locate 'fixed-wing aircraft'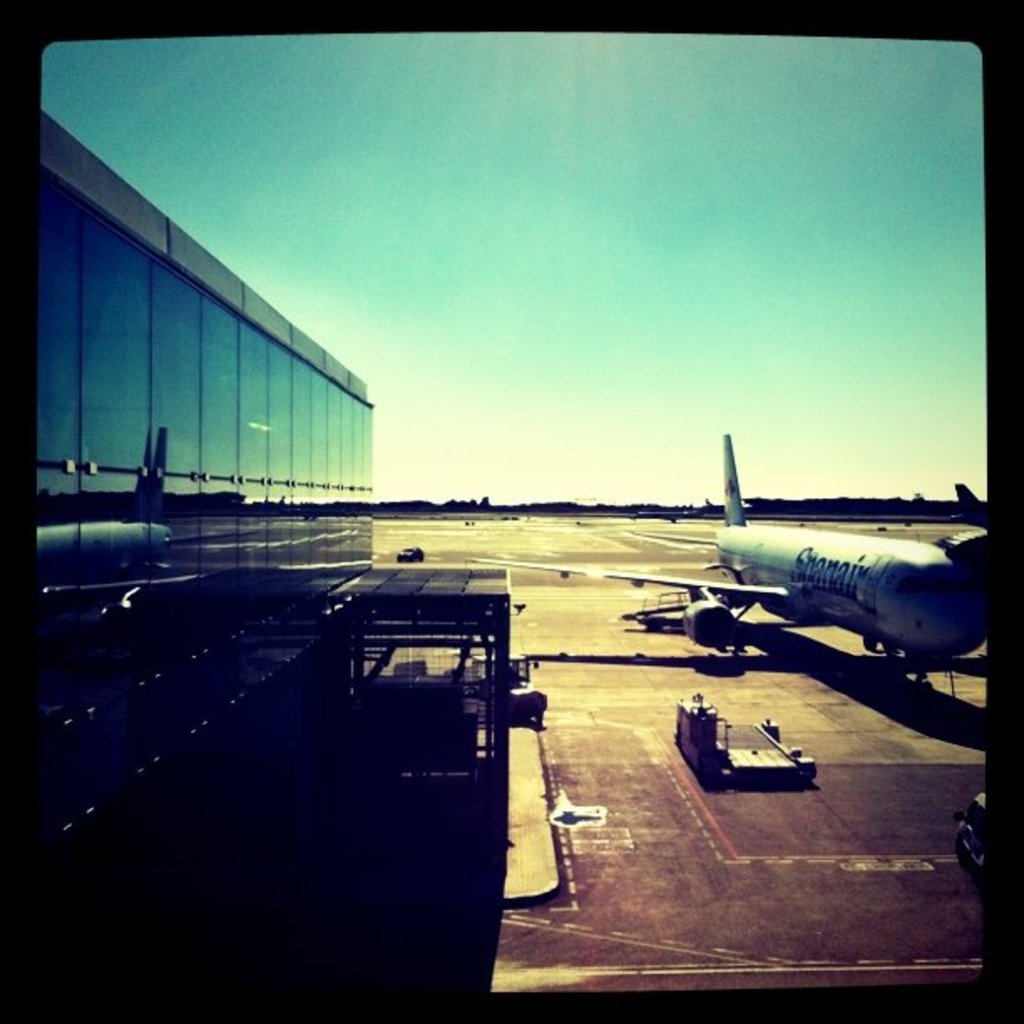
[458,427,997,698]
